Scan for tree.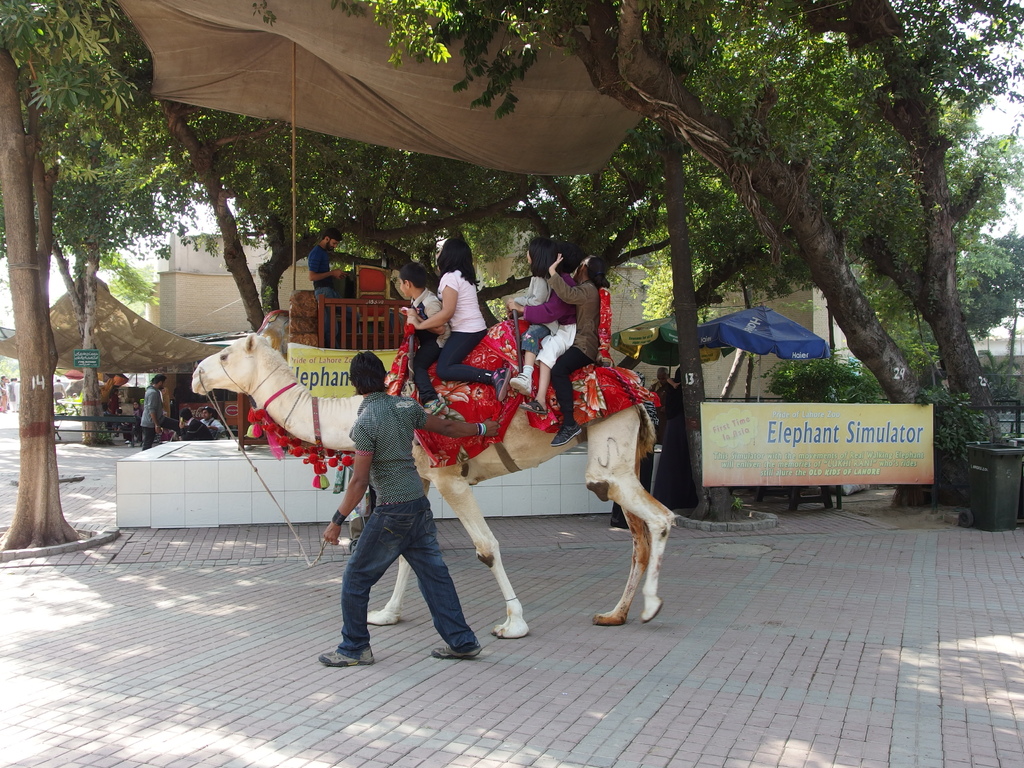
Scan result: bbox(0, 98, 216, 442).
